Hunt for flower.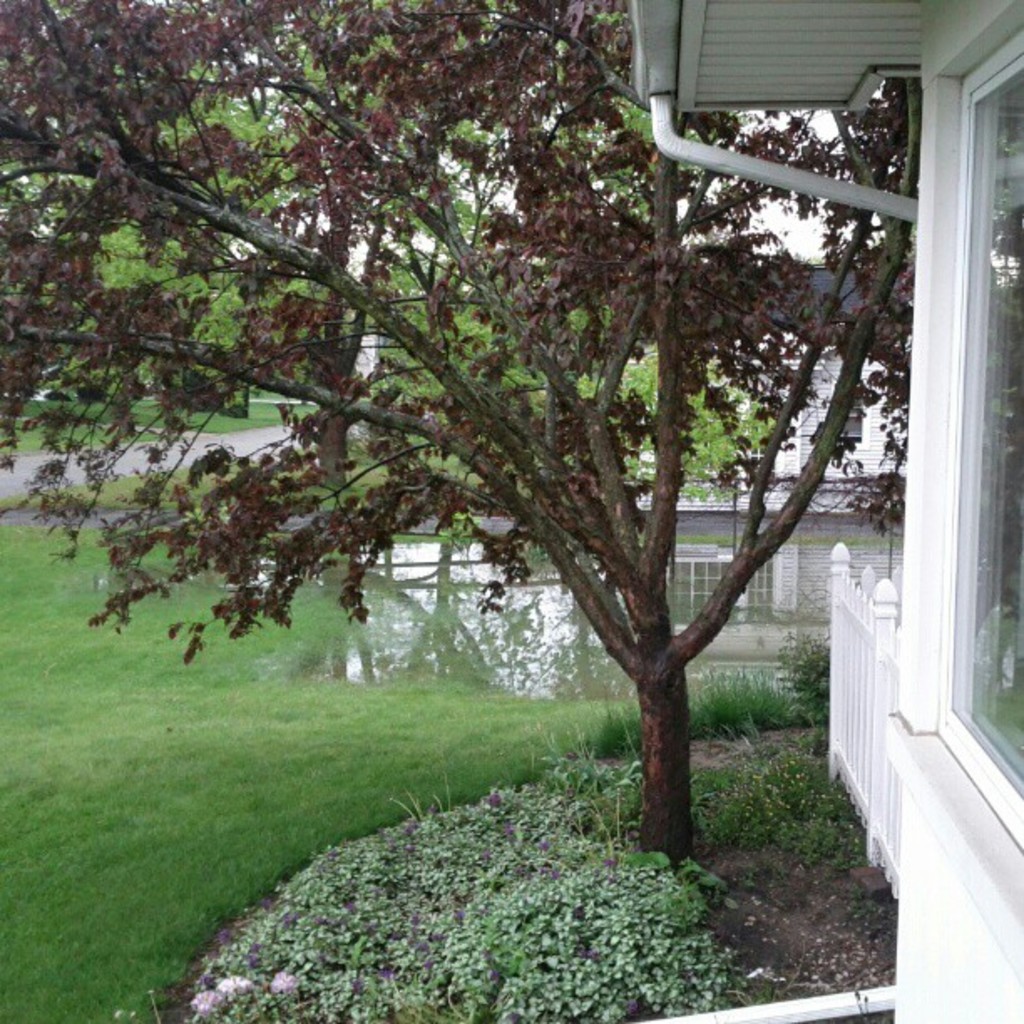
Hunted down at l=223, t=972, r=249, b=991.
